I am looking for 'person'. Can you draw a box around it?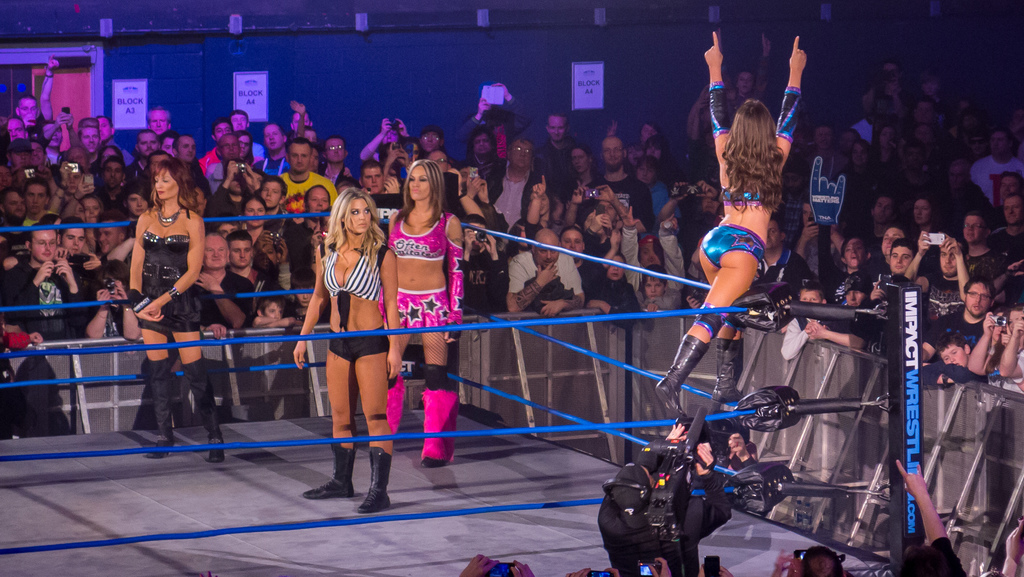
Sure, the bounding box is {"left": 881, "top": 240, "right": 919, "bottom": 275}.
